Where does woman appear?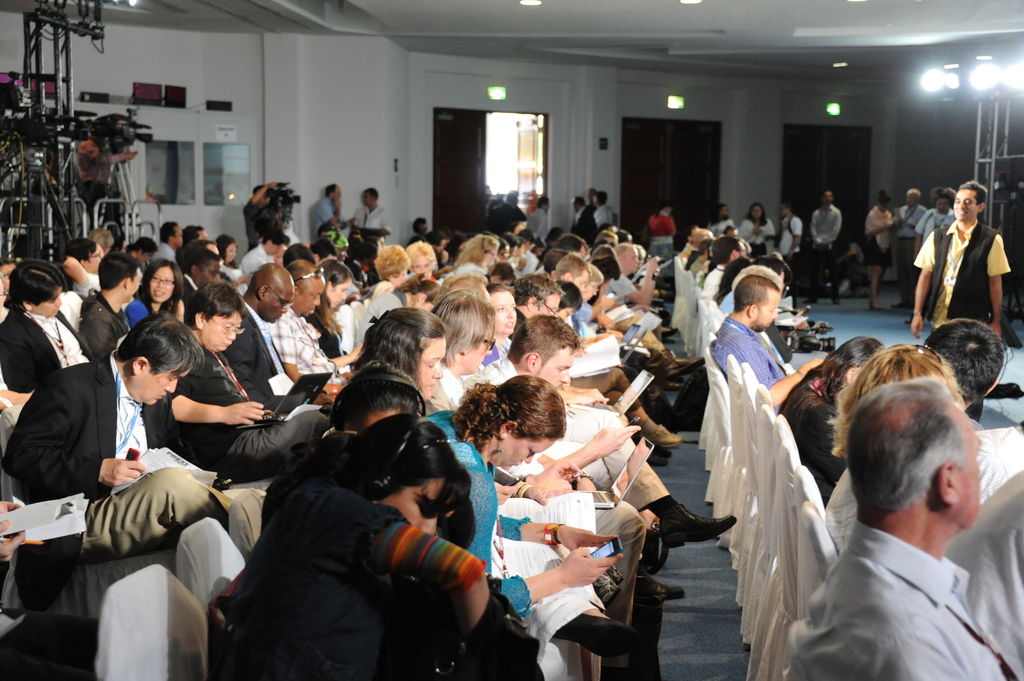
Appears at <bbox>738, 203, 777, 255</bbox>.
